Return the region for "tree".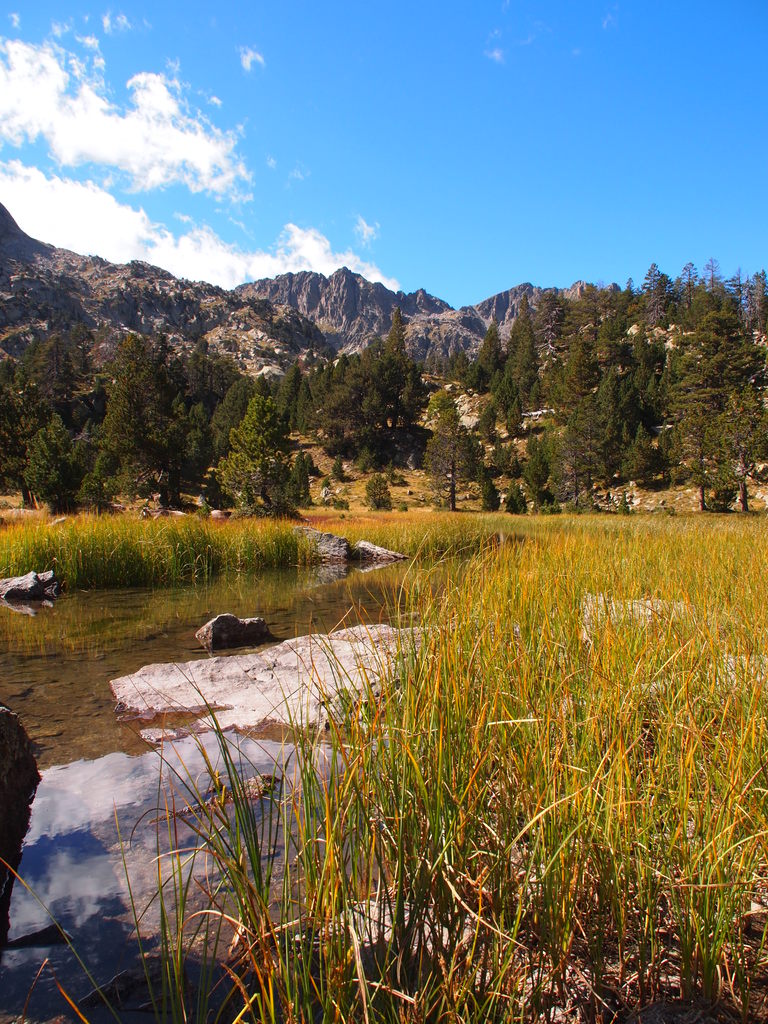
crop(508, 406, 522, 438).
